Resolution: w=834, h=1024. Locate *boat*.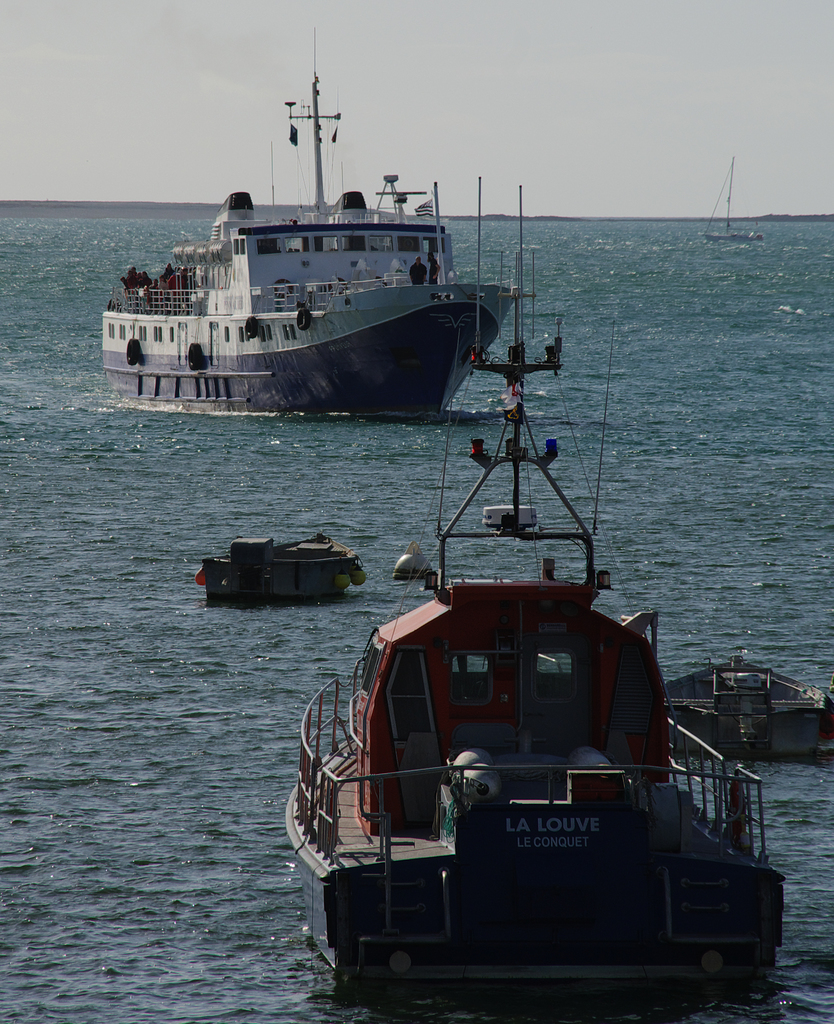
<region>197, 527, 371, 614</region>.
